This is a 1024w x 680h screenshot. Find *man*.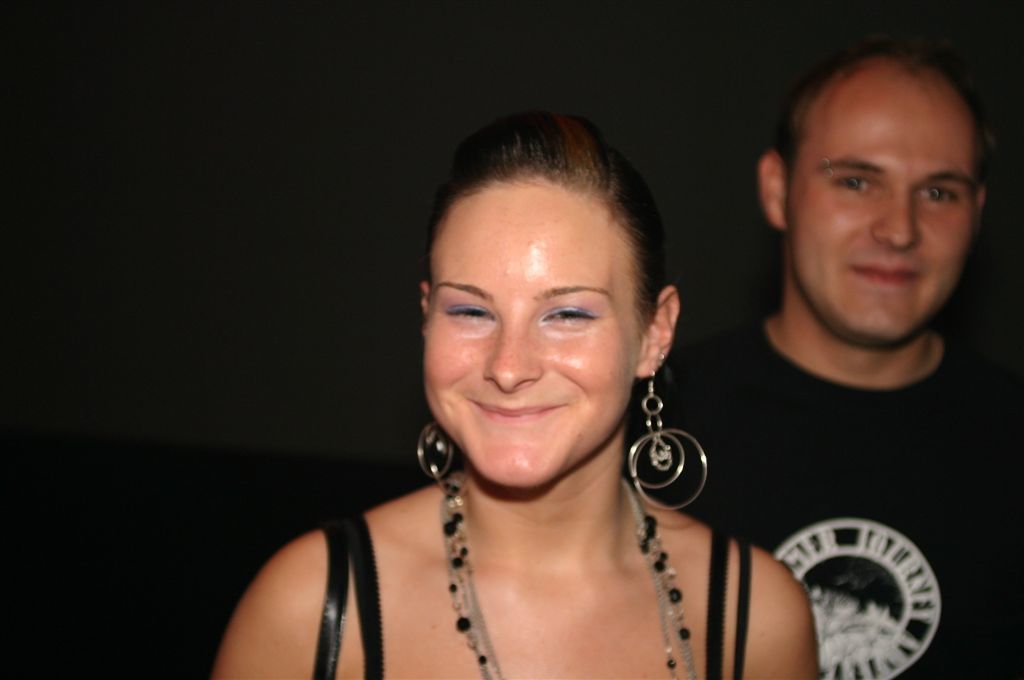
Bounding box: (682, 57, 1019, 645).
